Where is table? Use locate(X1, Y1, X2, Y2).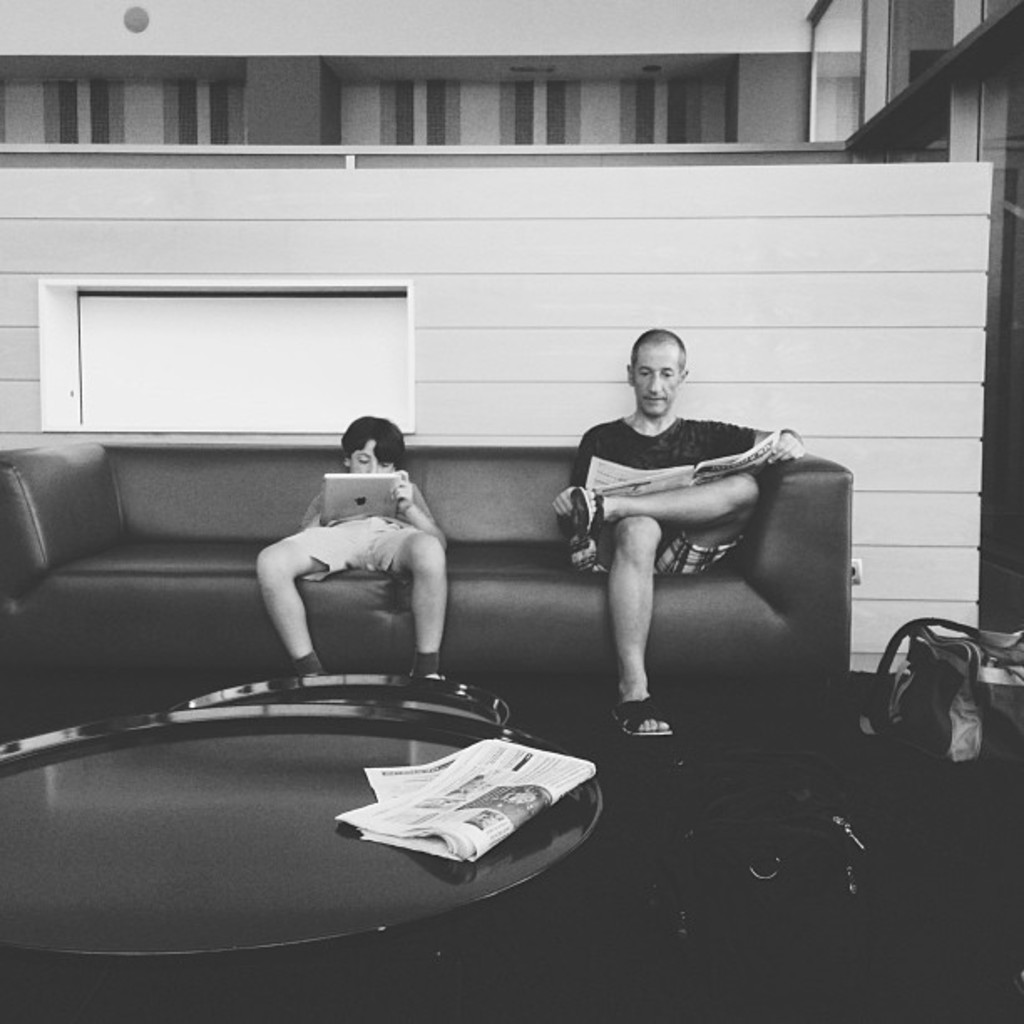
locate(0, 703, 604, 1022).
